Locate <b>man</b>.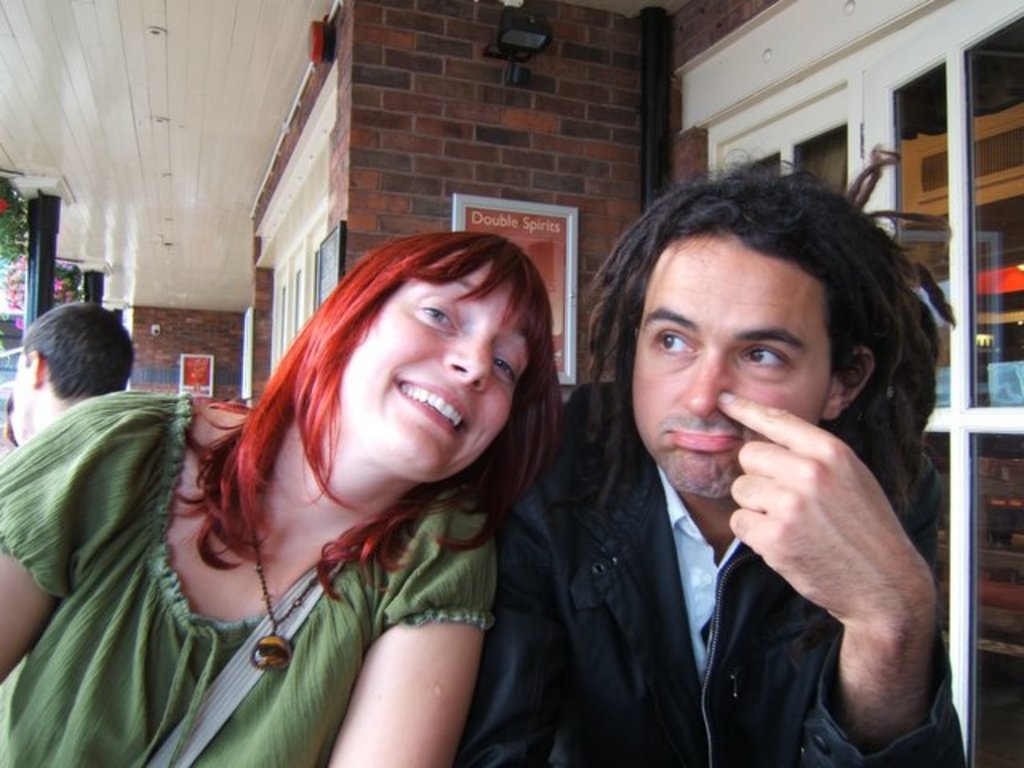
Bounding box: (x1=0, y1=302, x2=134, y2=440).
